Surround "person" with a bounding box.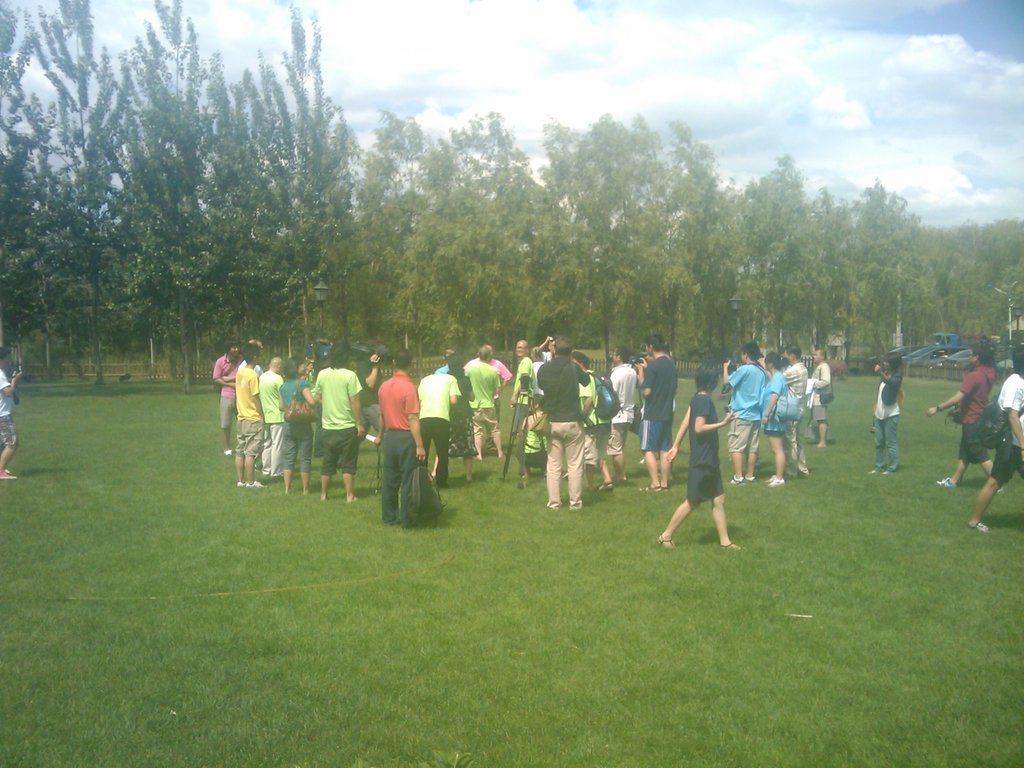
rect(312, 348, 365, 502).
